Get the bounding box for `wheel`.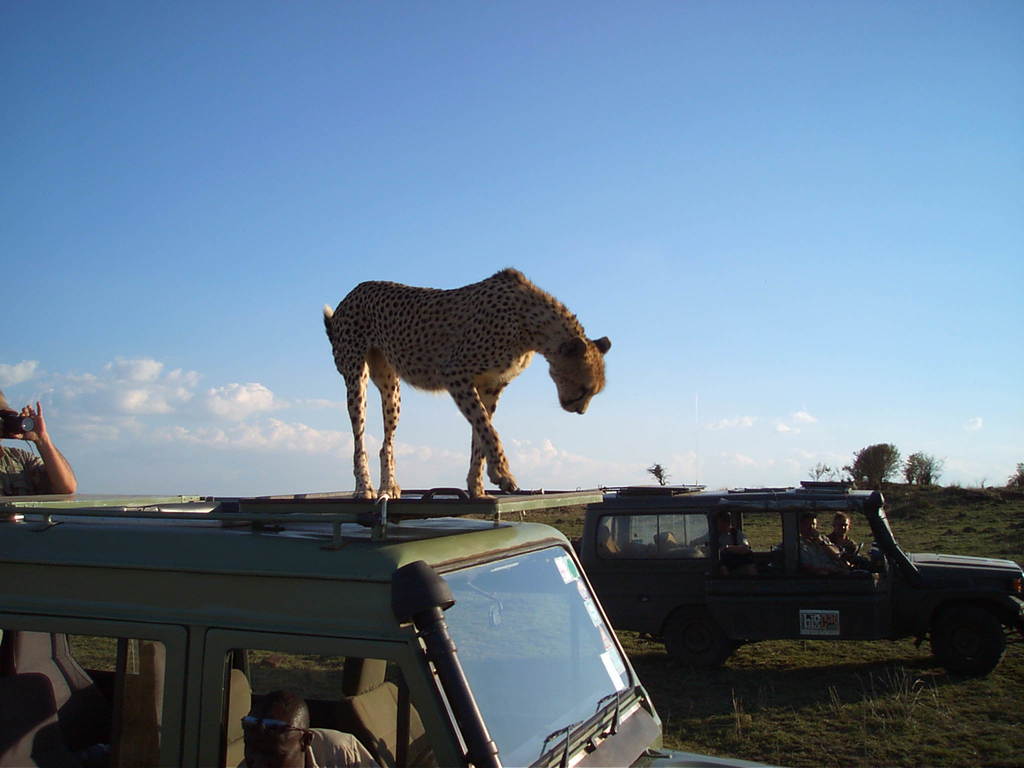
bbox=(666, 607, 735, 670).
